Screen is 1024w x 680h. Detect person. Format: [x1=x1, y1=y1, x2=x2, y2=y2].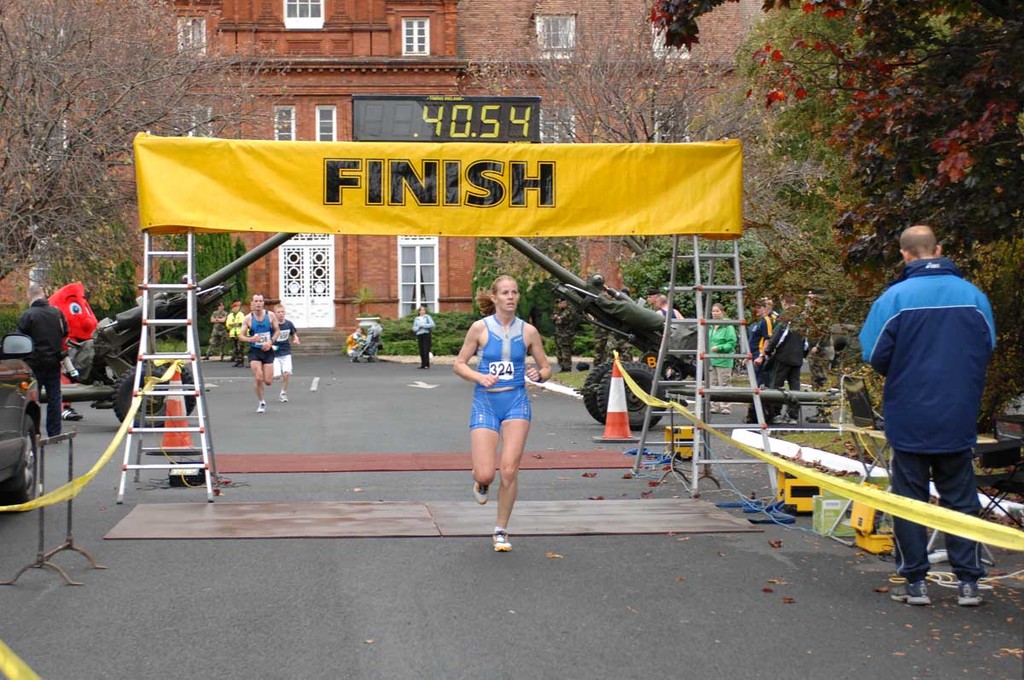
[x1=234, y1=292, x2=279, y2=412].
